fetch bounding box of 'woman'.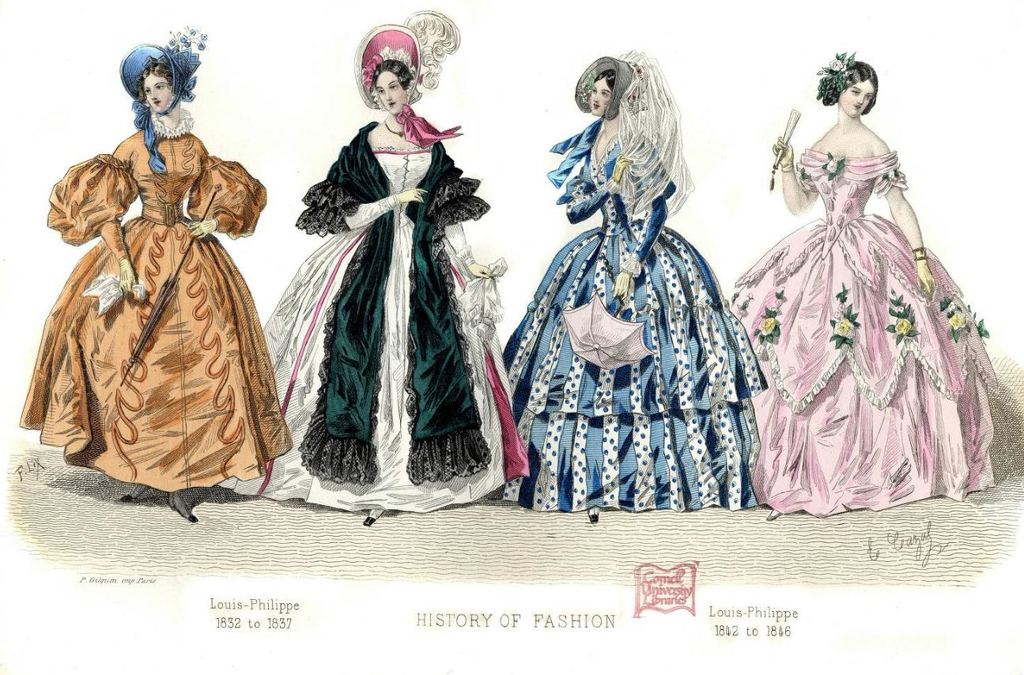
Bbox: bbox=(284, 36, 501, 500).
